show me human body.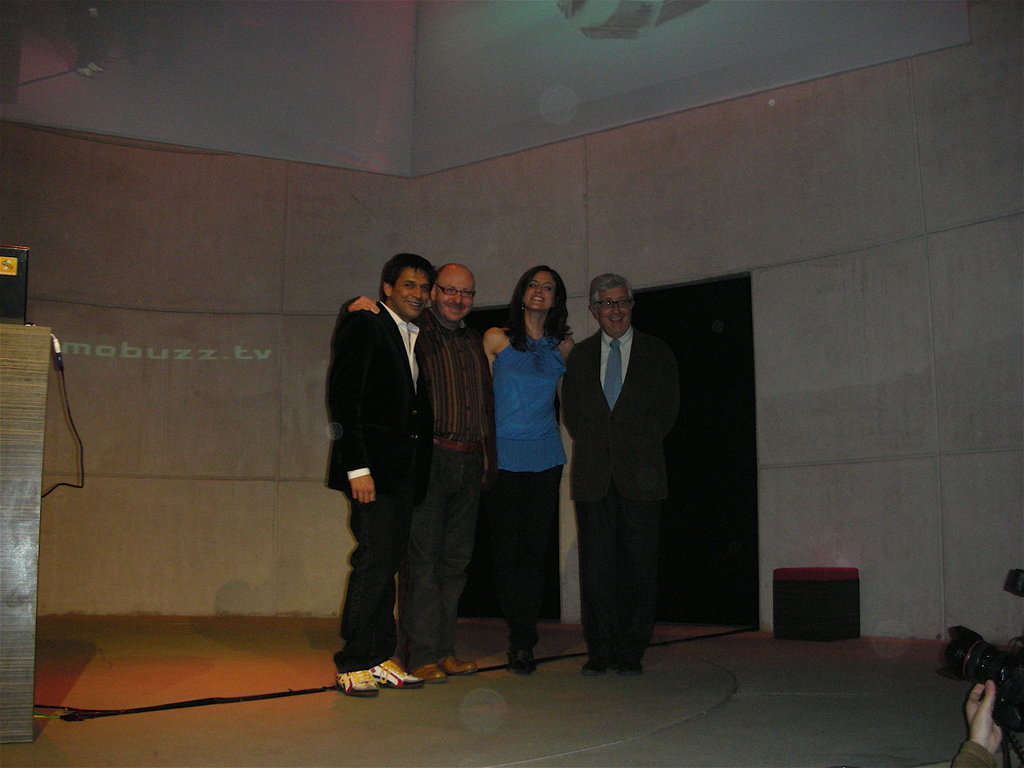
human body is here: bbox=[309, 250, 447, 695].
